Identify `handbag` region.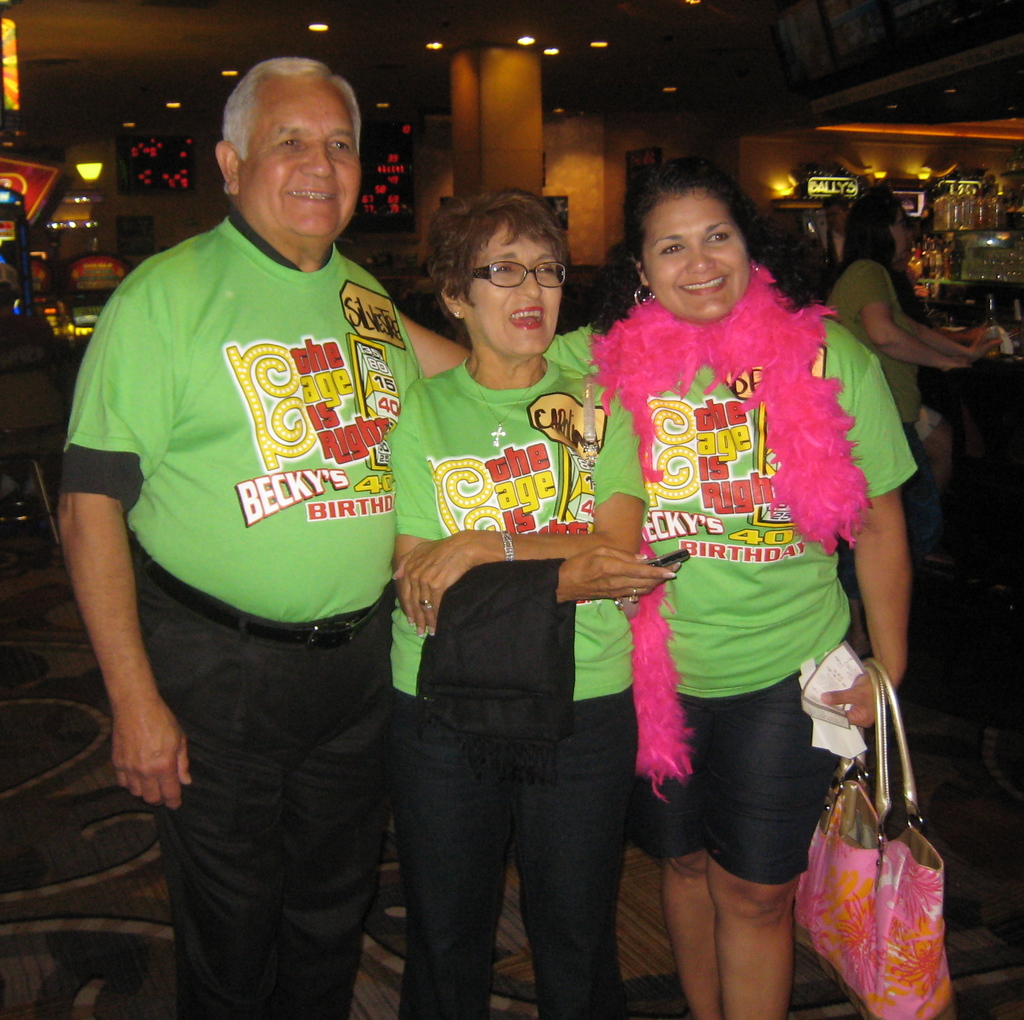
Region: 792, 655, 956, 1019.
